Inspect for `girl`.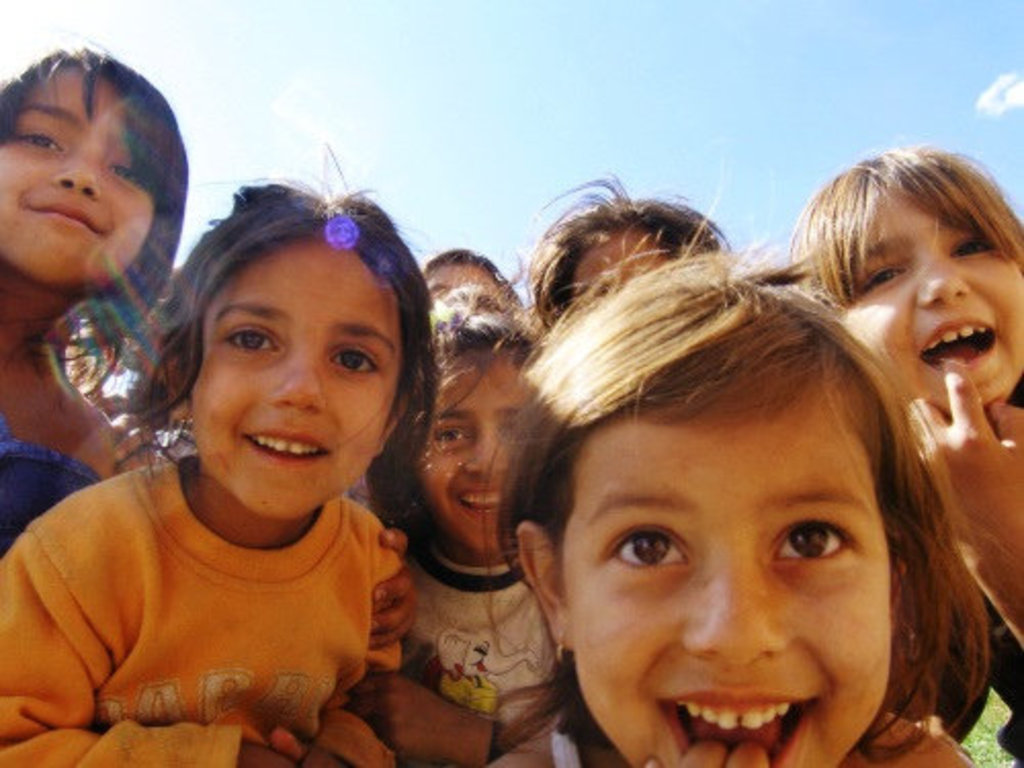
Inspection: l=526, t=180, r=707, b=328.
